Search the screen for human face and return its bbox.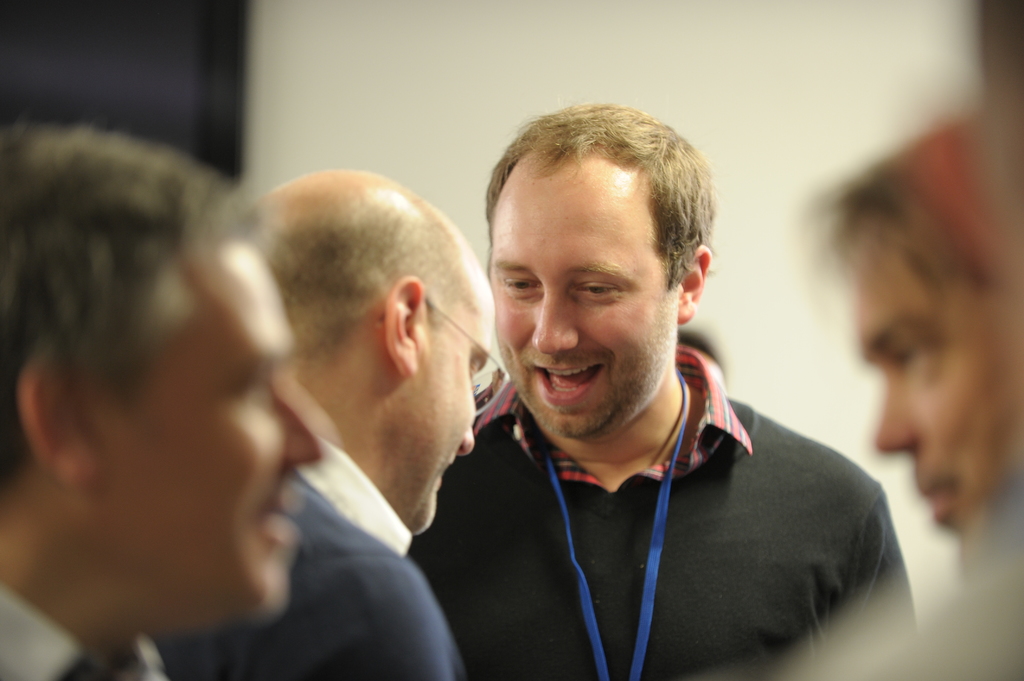
Found: <bbox>86, 242, 324, 629</bbox>.
